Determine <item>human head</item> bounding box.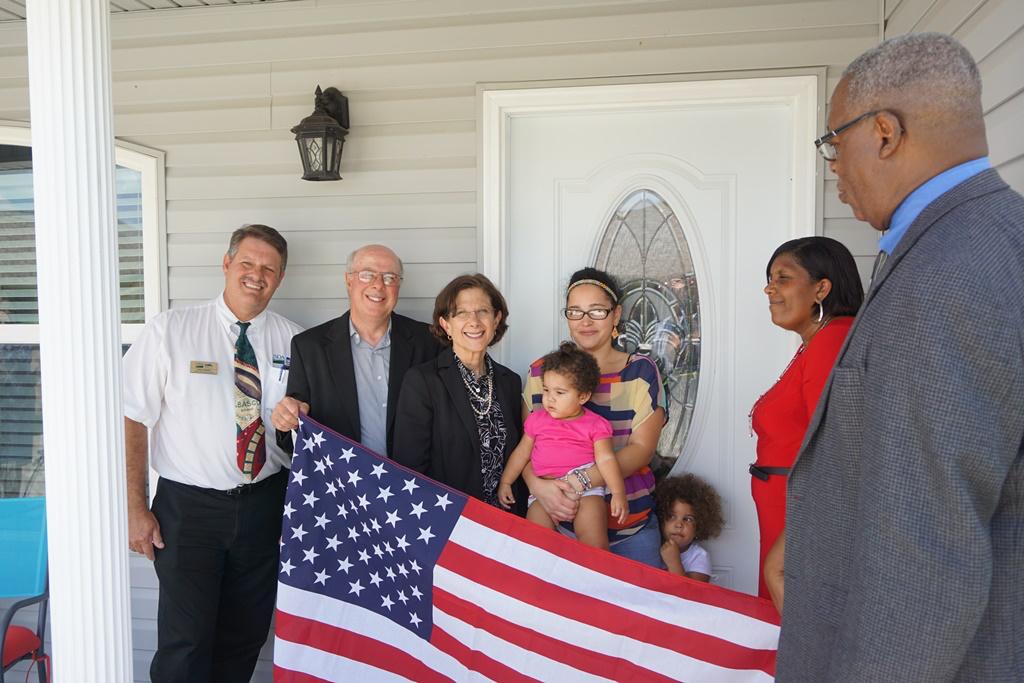
Determined: box=[772, 235, 864, 328].
